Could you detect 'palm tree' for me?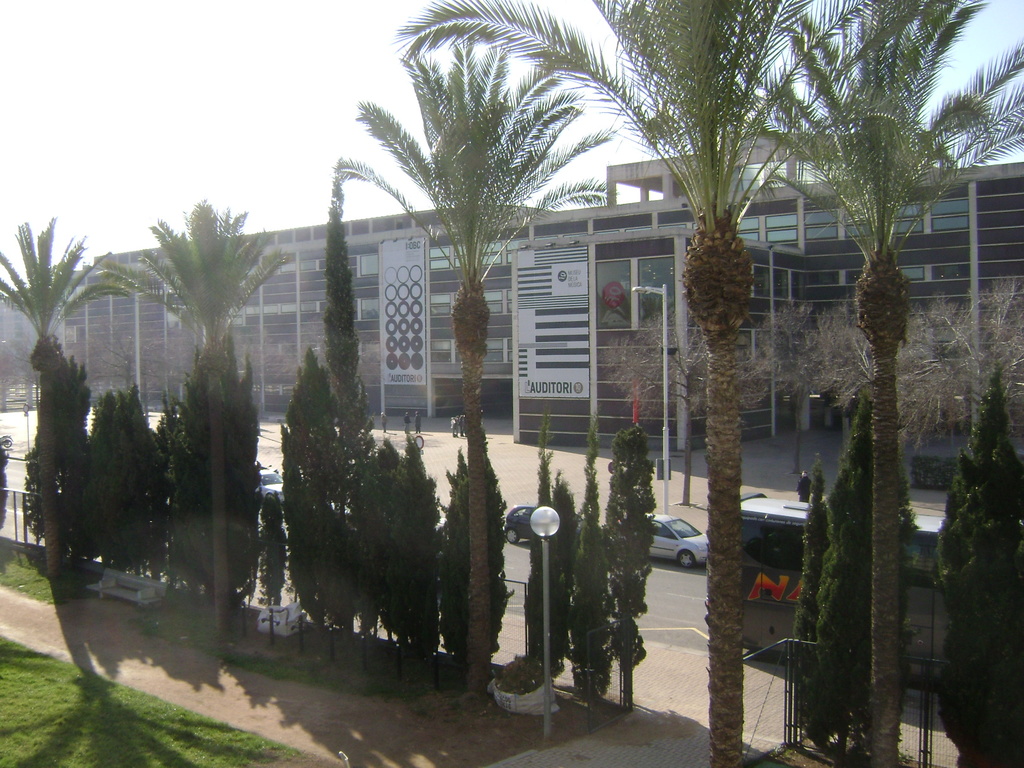
Detection result: box(355, 54, 577, 674).
